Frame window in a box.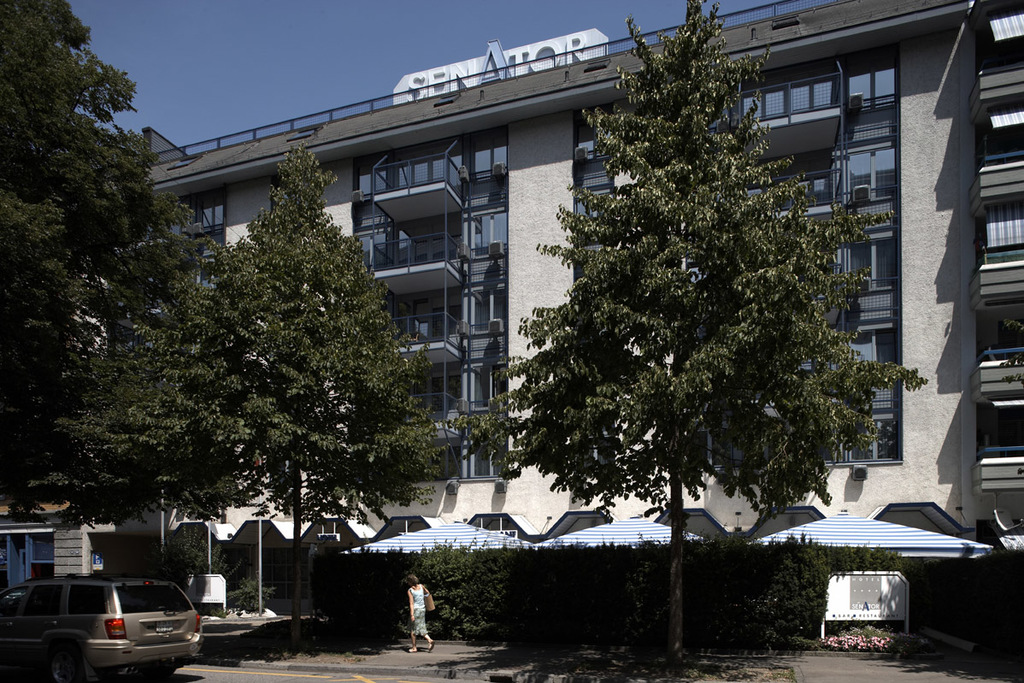
box=[850, 143, 902, 203].
